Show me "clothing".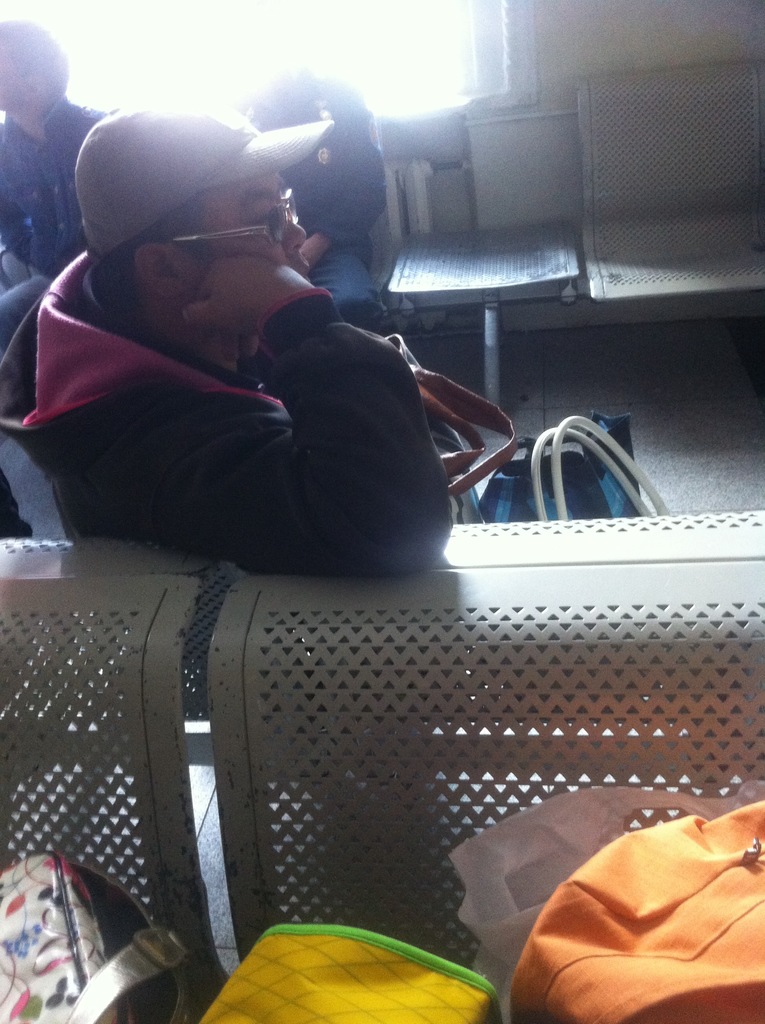
"clothing" is here: [left=0, top=92, right=115, bottom=515].
